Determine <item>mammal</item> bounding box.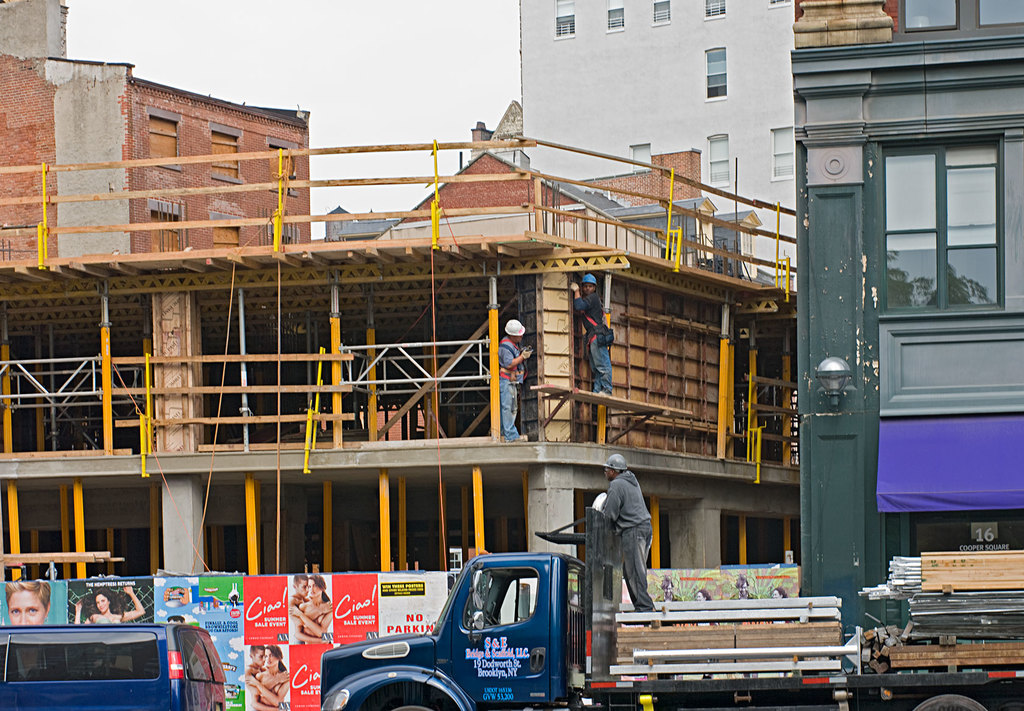
Determined: 689/590/719/681.
